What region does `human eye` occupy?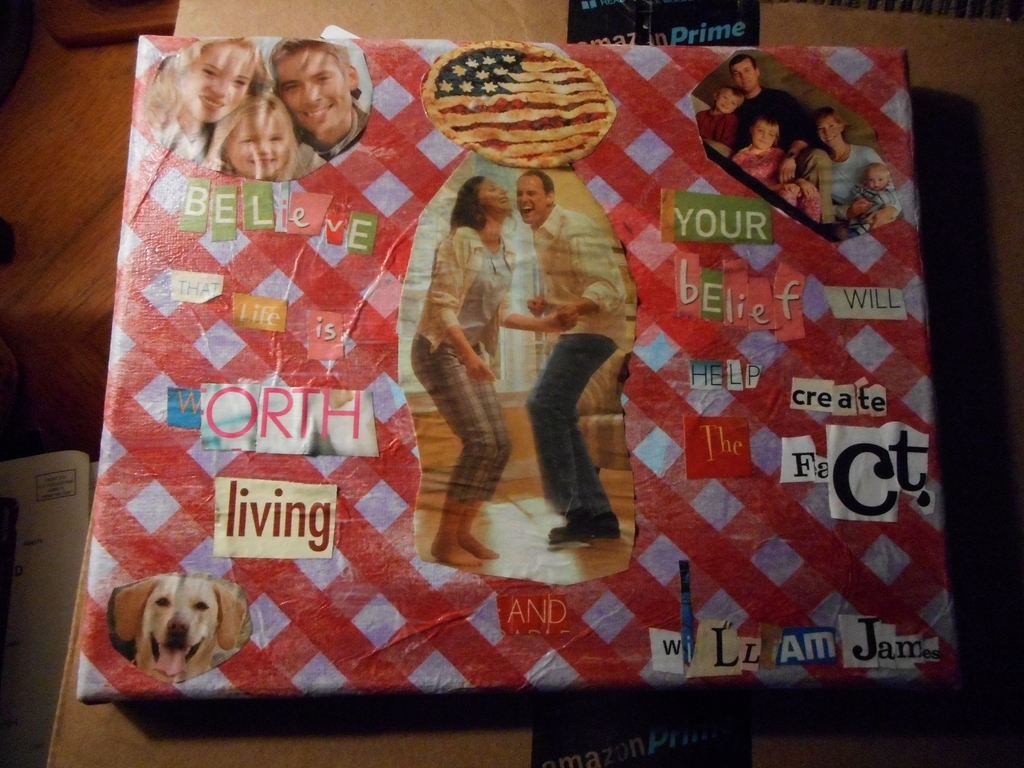
234, 79, 248, 90.
